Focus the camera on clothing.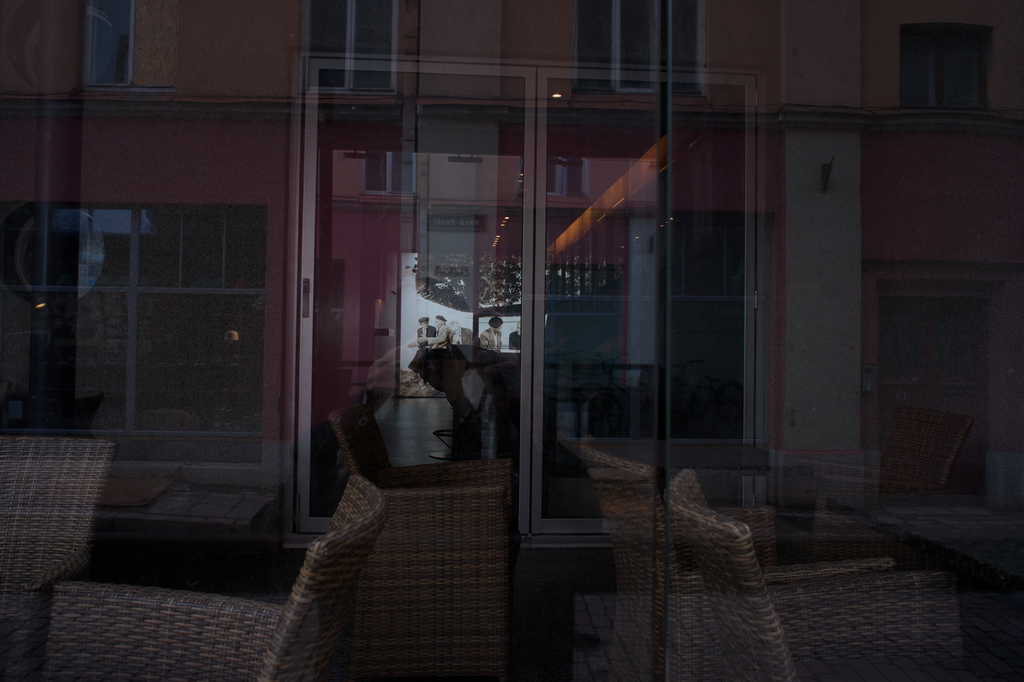
Focus region: left=481, top=325, right=500, bottom=347.
